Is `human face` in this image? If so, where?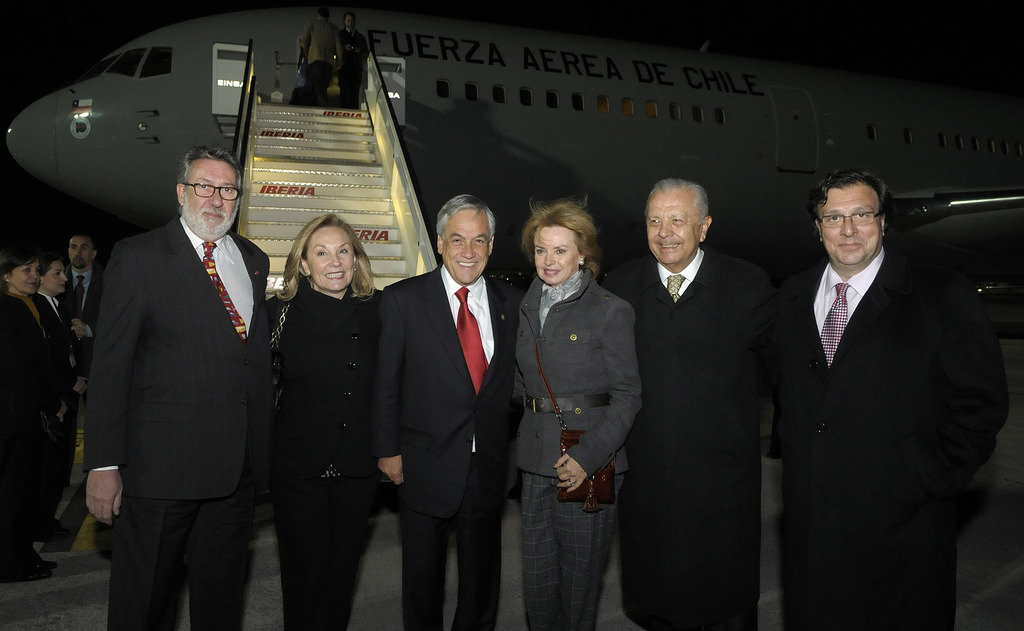
Yes, at (532,220,583,284).
